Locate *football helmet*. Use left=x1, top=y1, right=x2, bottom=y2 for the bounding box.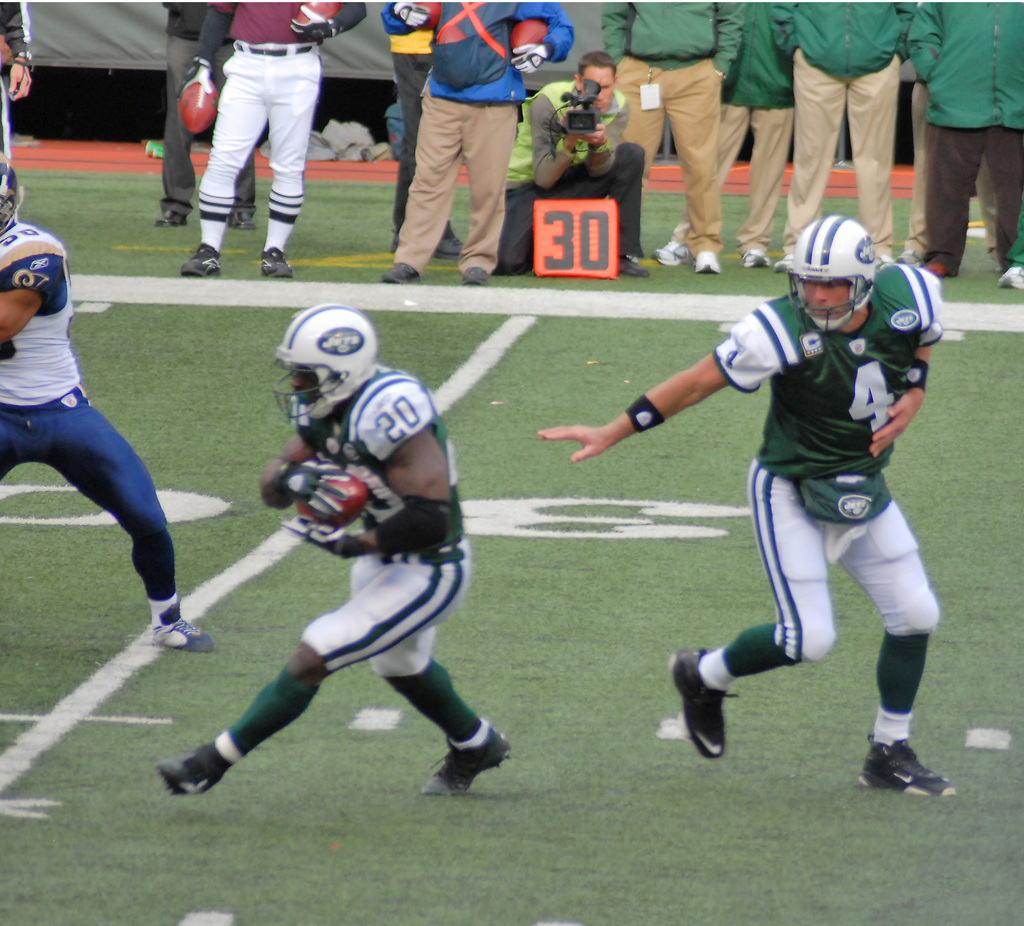
left=265, top=304, right=381, bottom=432.
